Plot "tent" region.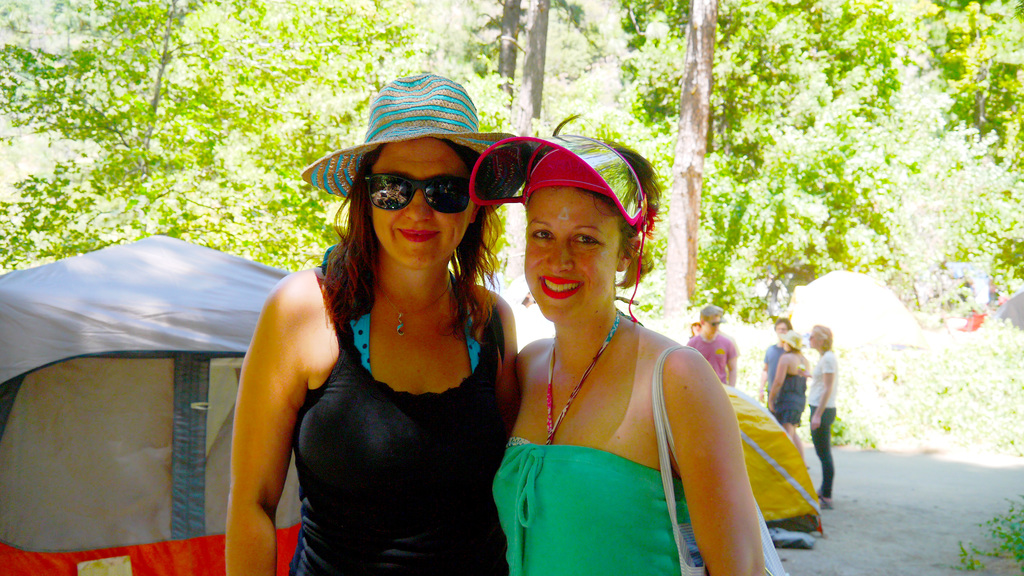
Plotted at [776,257,918,347].
